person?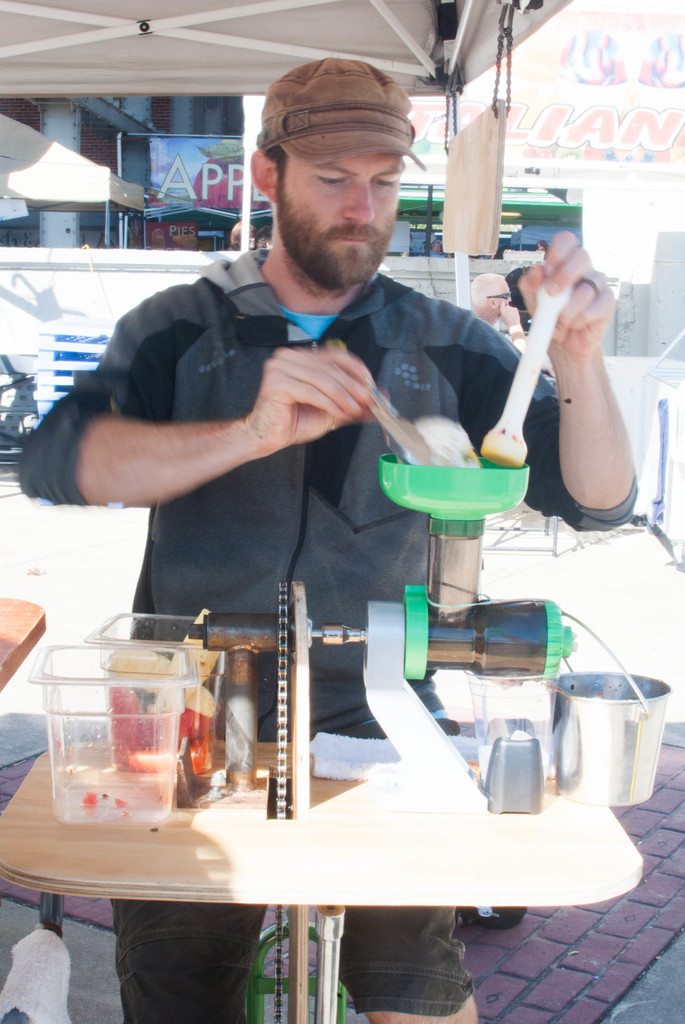
BBox(18, 58, 640, 1023)
